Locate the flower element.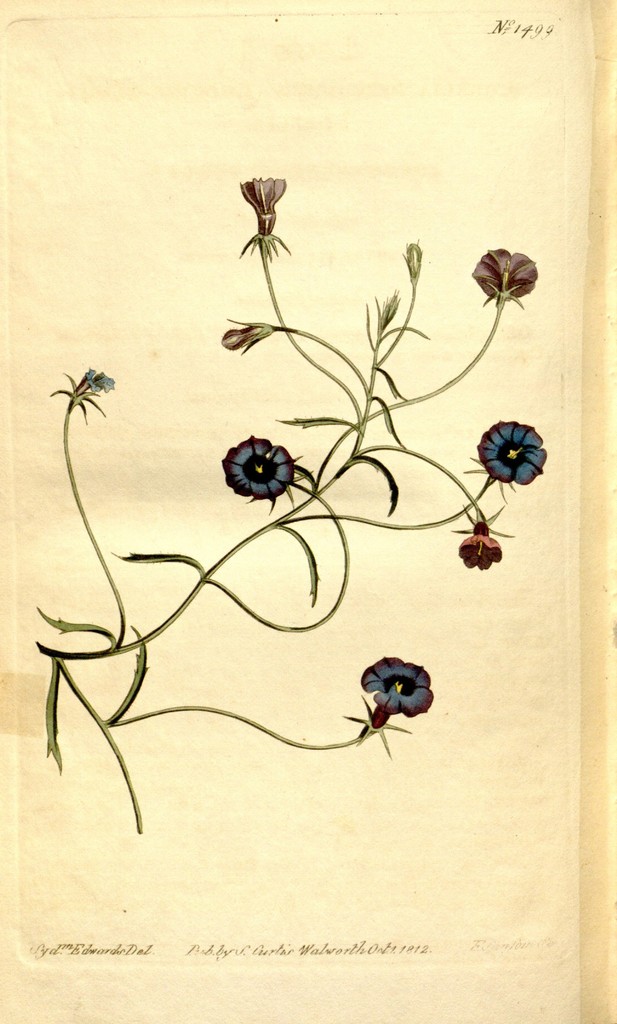
Element bbox: l=403, t=239, r=430, b=273.
